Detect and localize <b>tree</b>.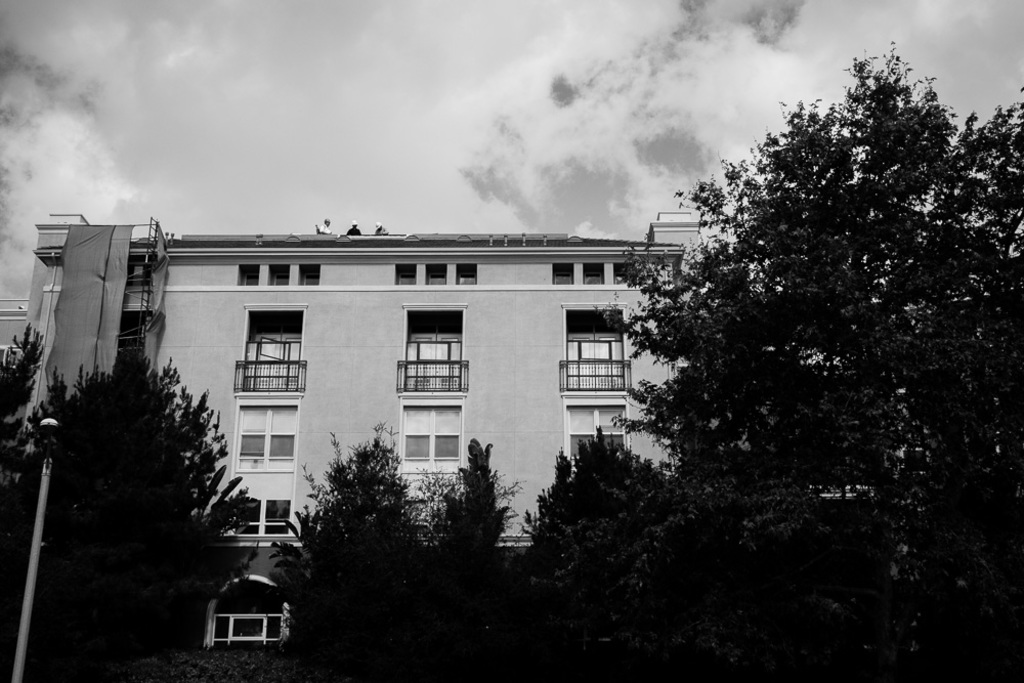
Localized at Rect(255, 414, 434, 679).
